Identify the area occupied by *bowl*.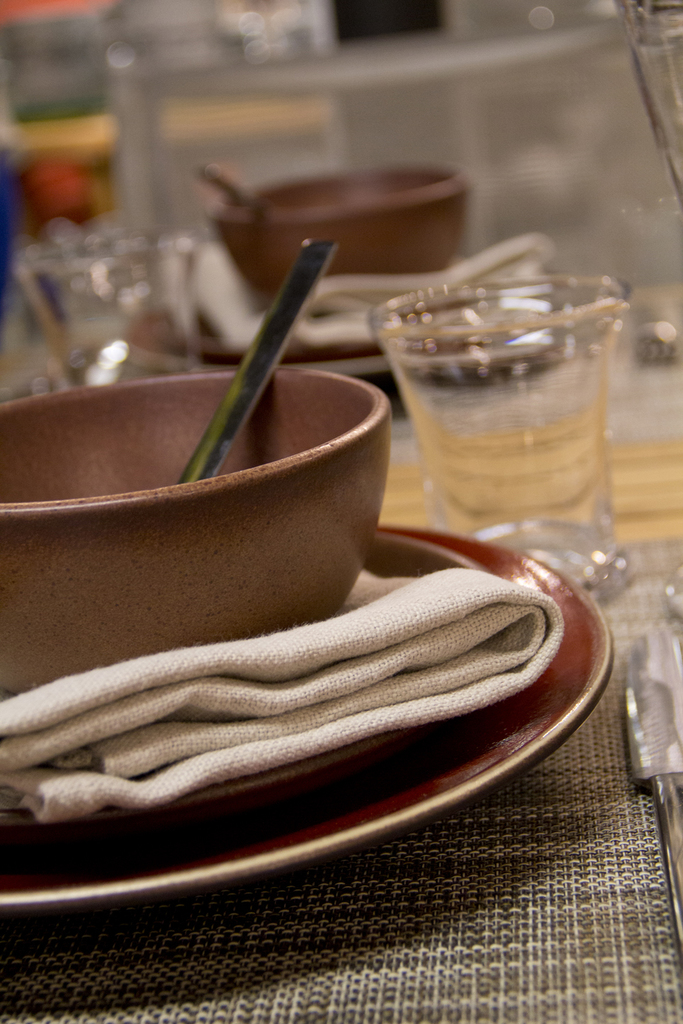
Area: [212,162,475,302].
